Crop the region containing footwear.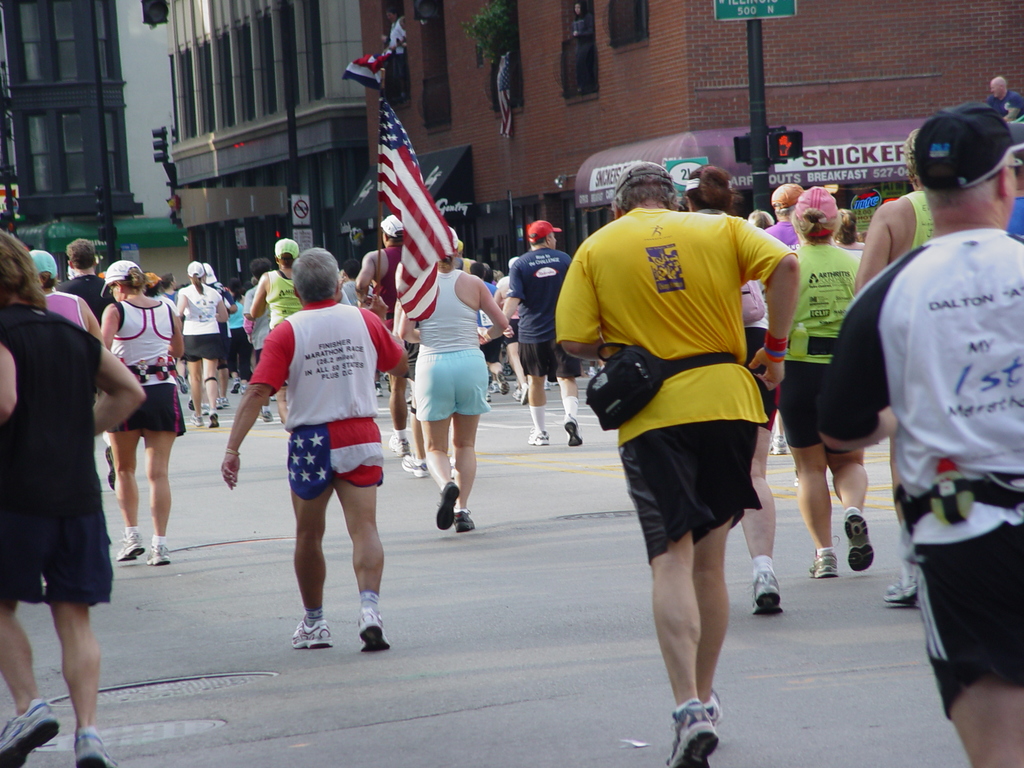
Crop region: x1=388, y1=434, x2=406, y2=452.
